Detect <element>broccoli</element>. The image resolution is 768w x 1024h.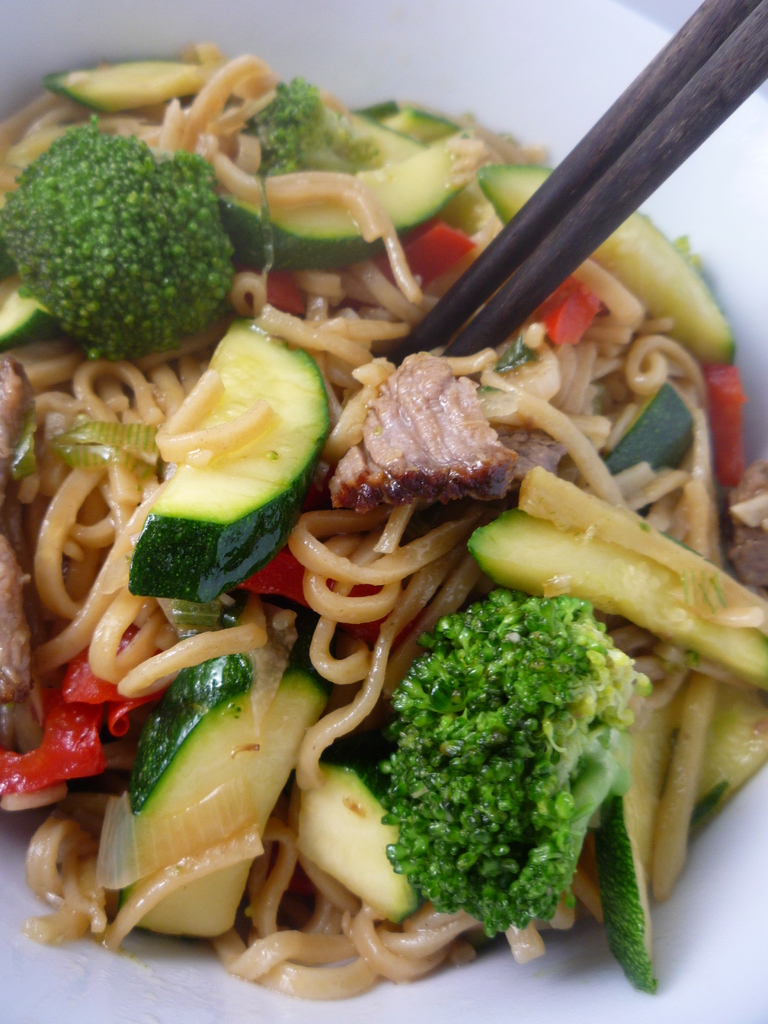
crop(0, 104, 233, 360).
